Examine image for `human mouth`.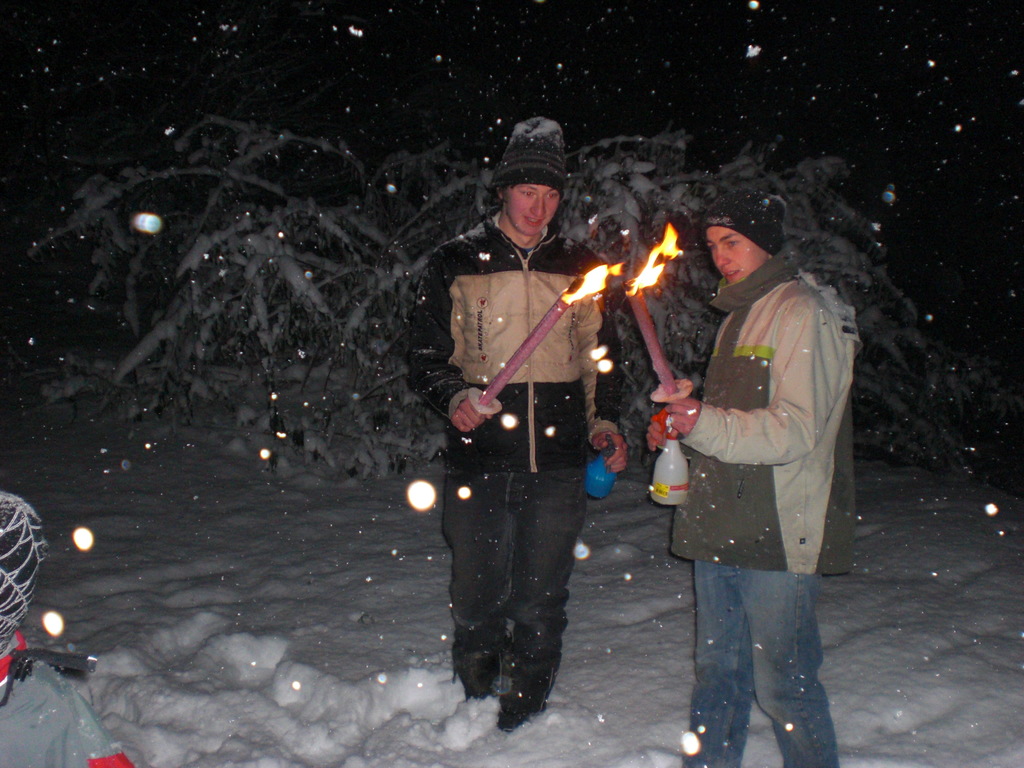
Examination result: 724/268/741/283.
